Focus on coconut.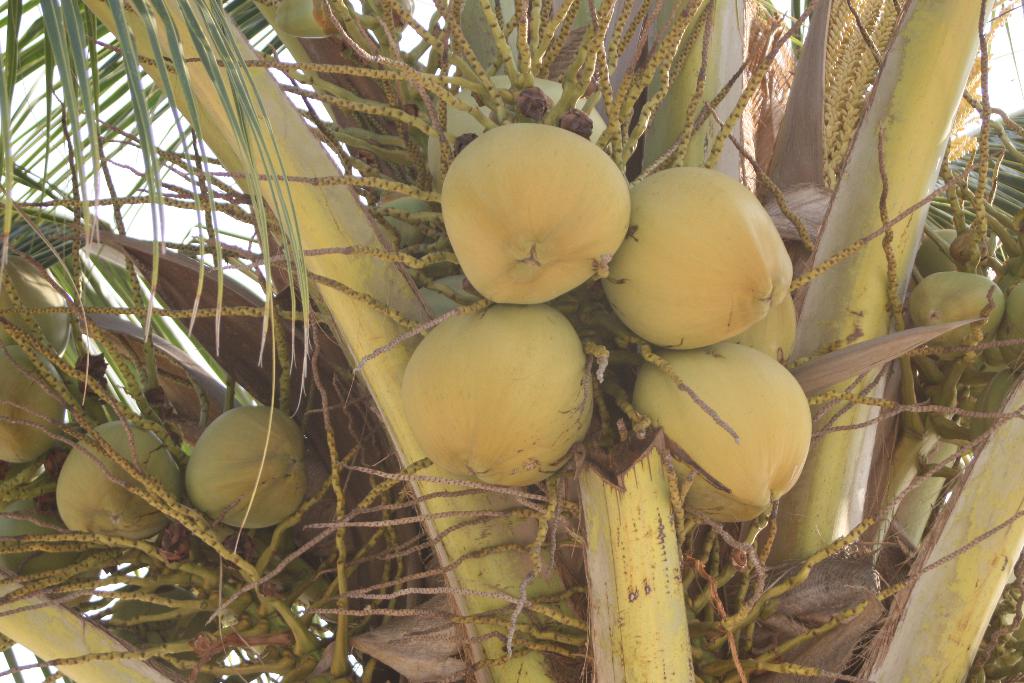
Focused at <bbox>1003, 258, 1023, 375</bbox>.
